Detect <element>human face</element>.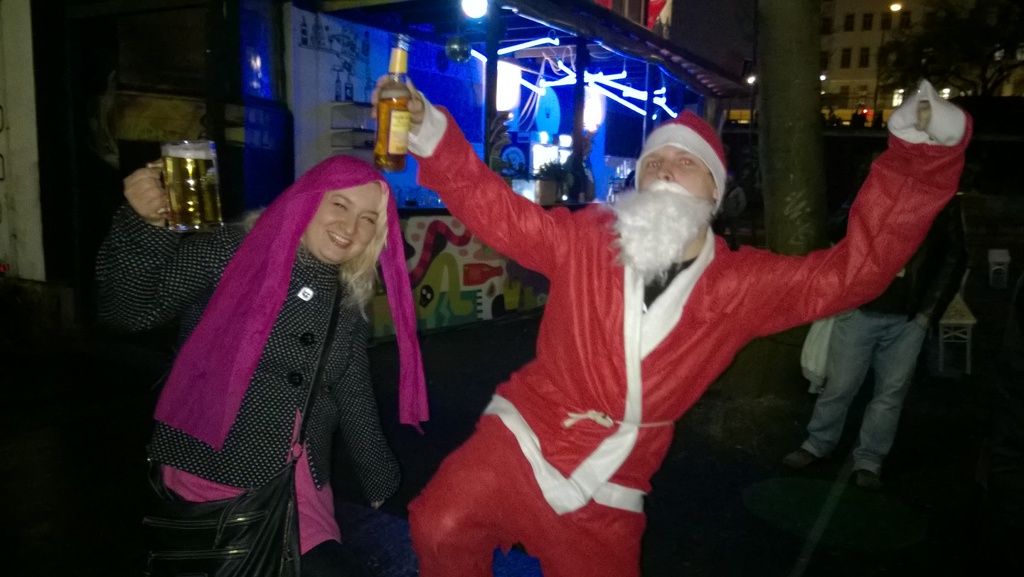
Detected at bbox=[303, 174, 382, 271].
